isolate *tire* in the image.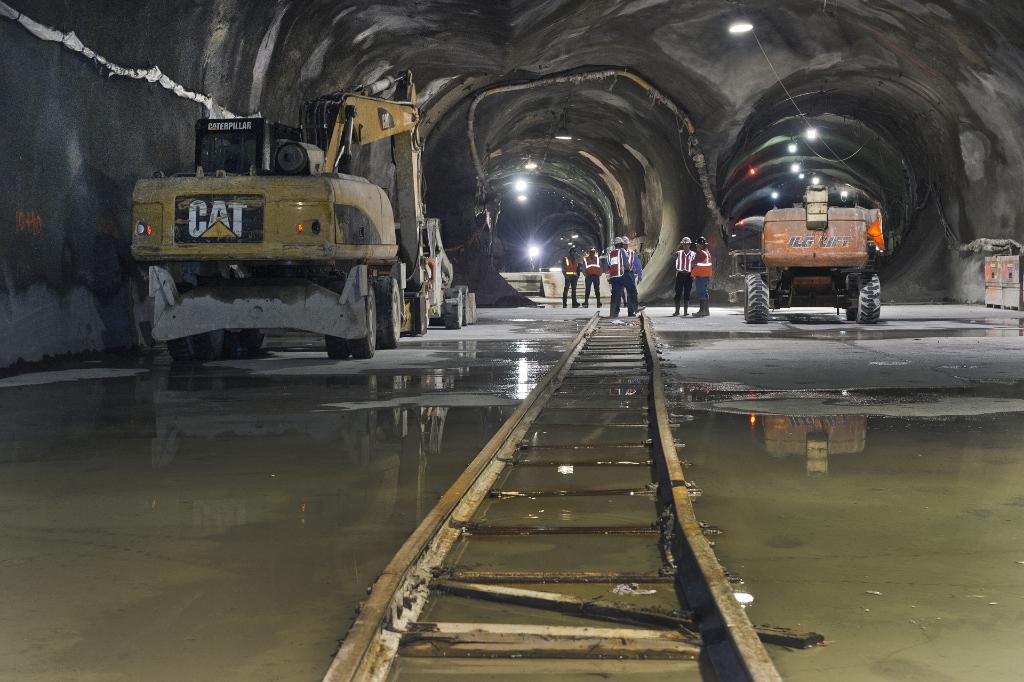
Isolated region: 855, 274, 880, 321.
